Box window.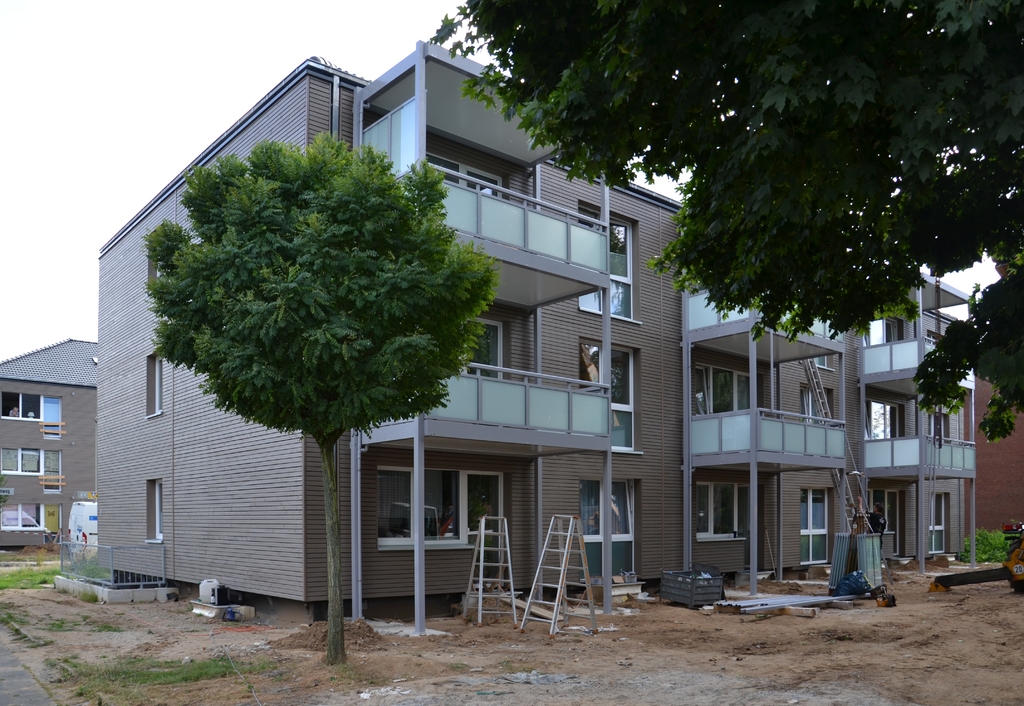
bbox=(145, 480, 168, 542).
